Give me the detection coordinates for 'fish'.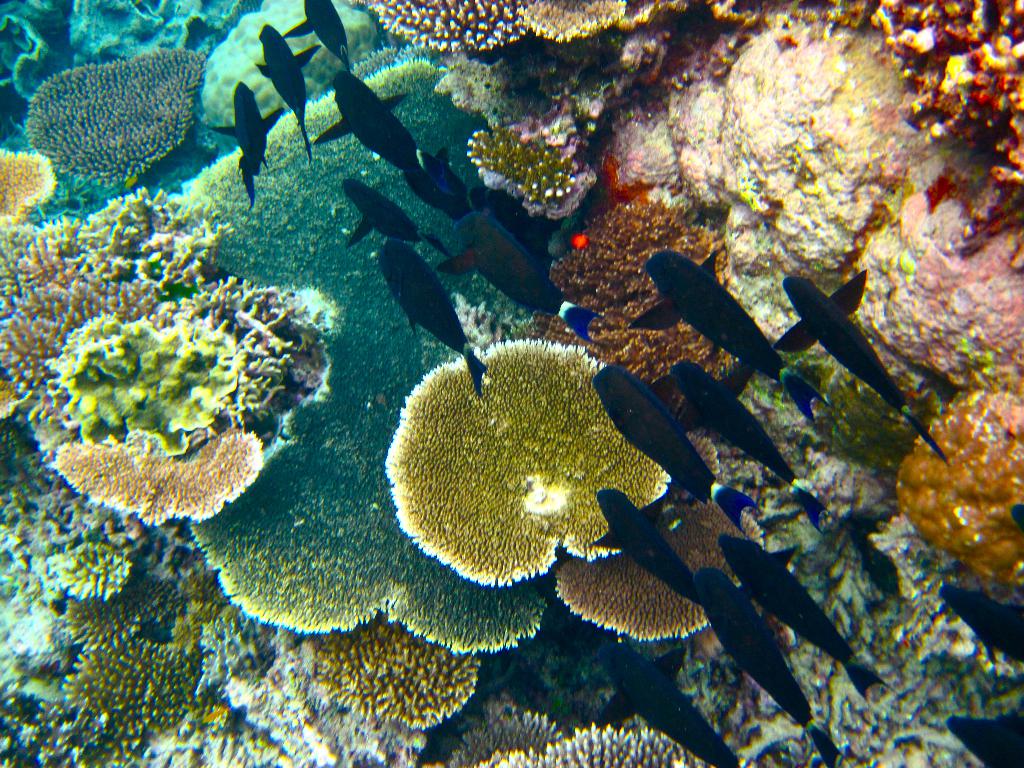
pyautogui.locateOnScreen(282, 0, 353, 67).
